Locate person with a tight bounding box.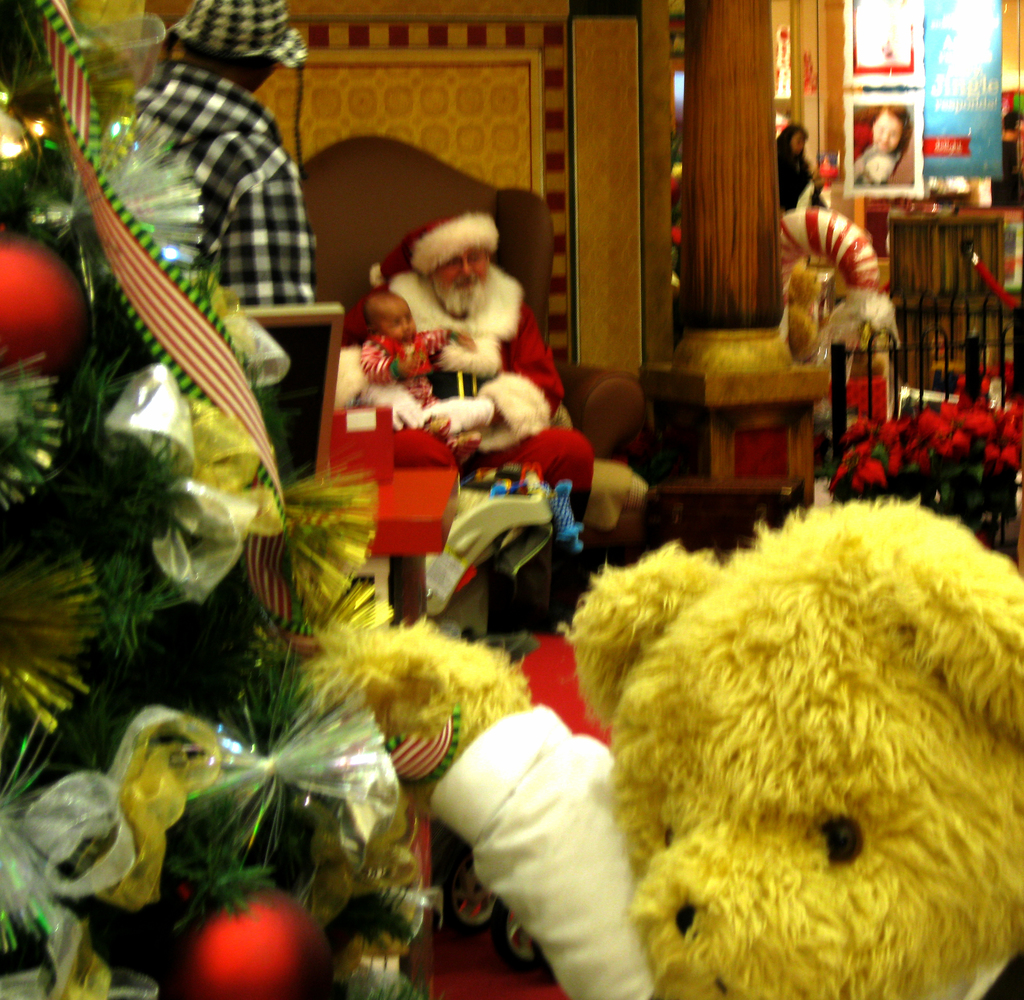
[343,205,593,624].
